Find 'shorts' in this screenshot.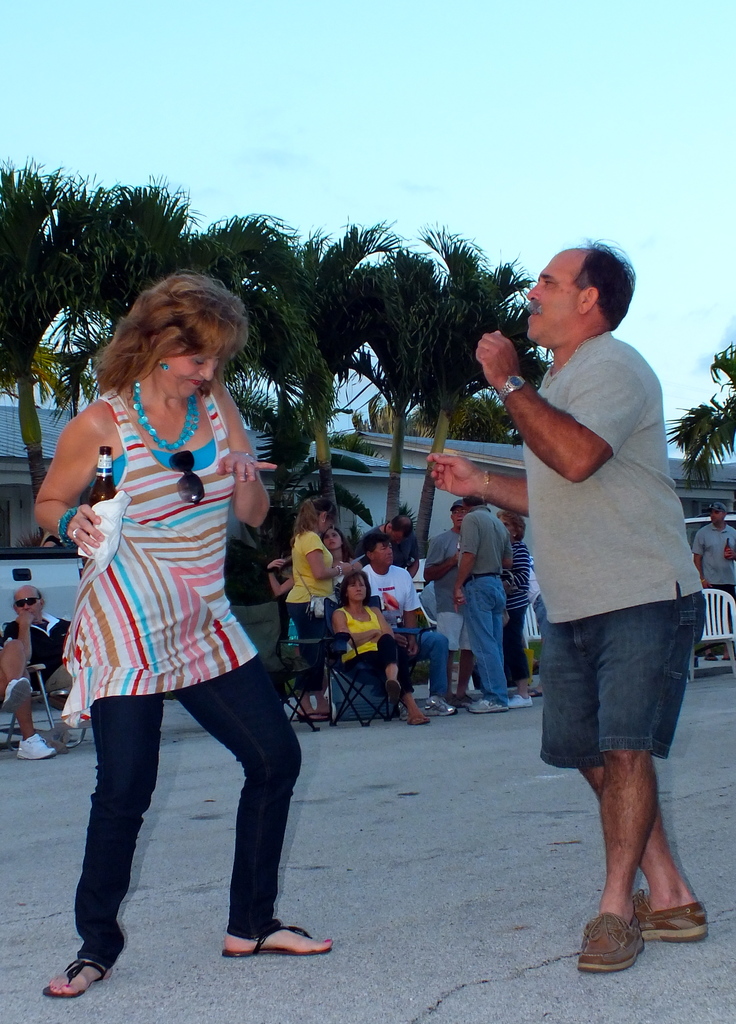
The bounding box for 'shorts' is bbox(433, 617, 475, 652).
